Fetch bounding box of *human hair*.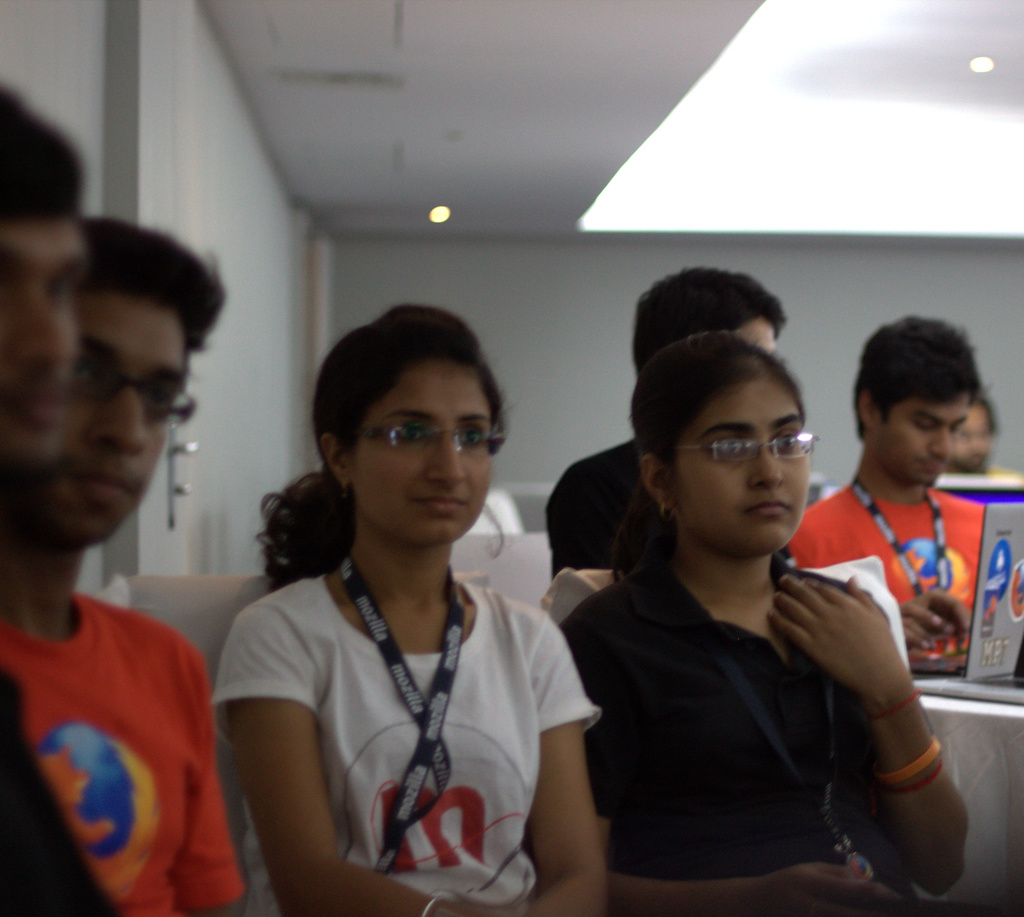
Bbox: pyautogui.locateOnScreen(80, 216, 228, 386).
